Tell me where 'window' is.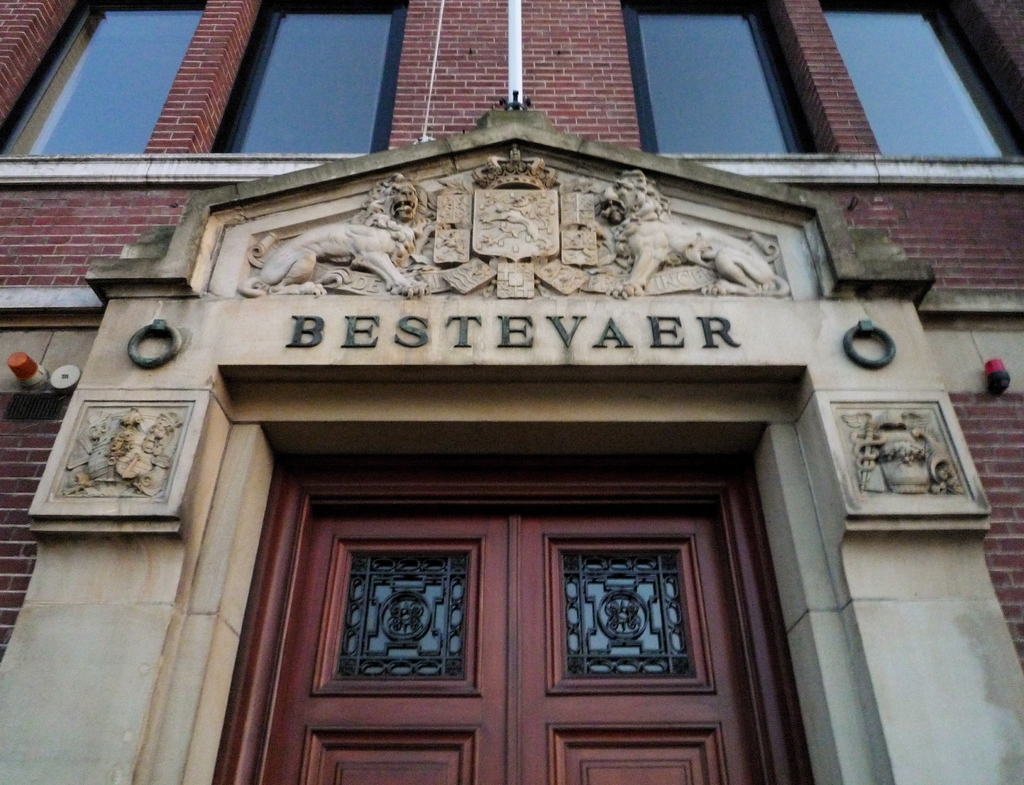
'window' is at Rect(820, 0, 1023, 159).
